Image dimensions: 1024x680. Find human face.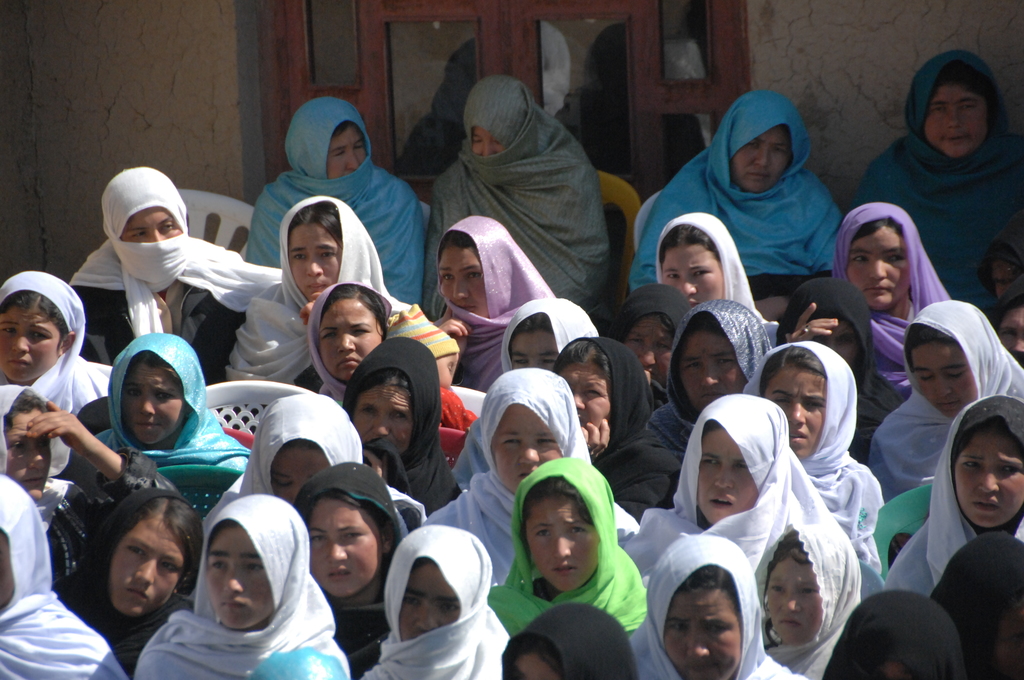
(x1=621, y1=316, x2=675, y2=387).
